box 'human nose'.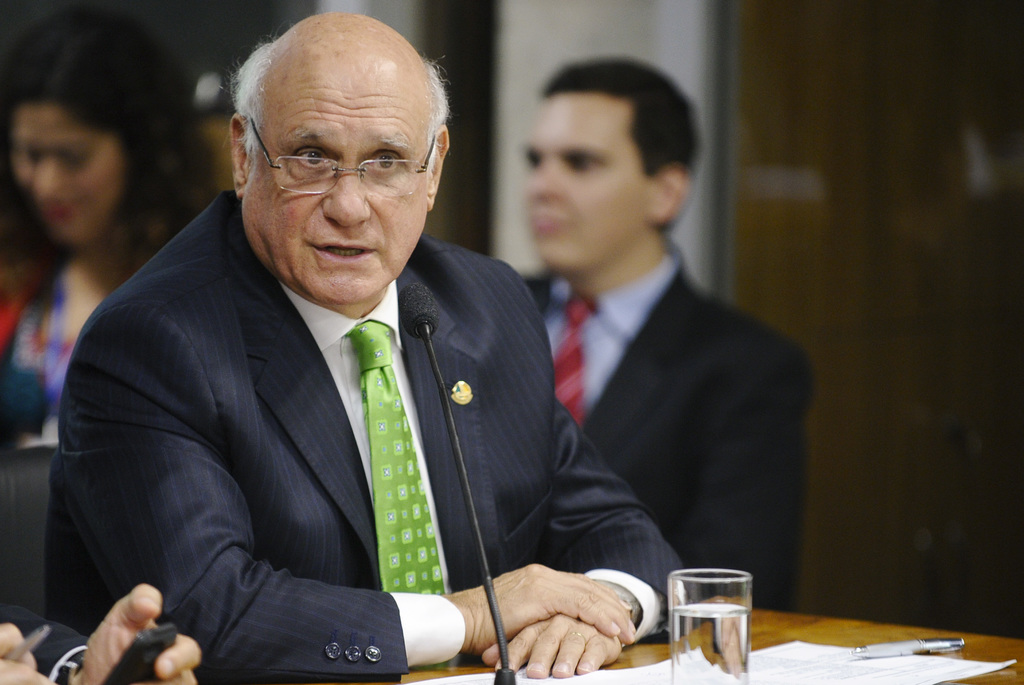
308, 153, 377, 222.
